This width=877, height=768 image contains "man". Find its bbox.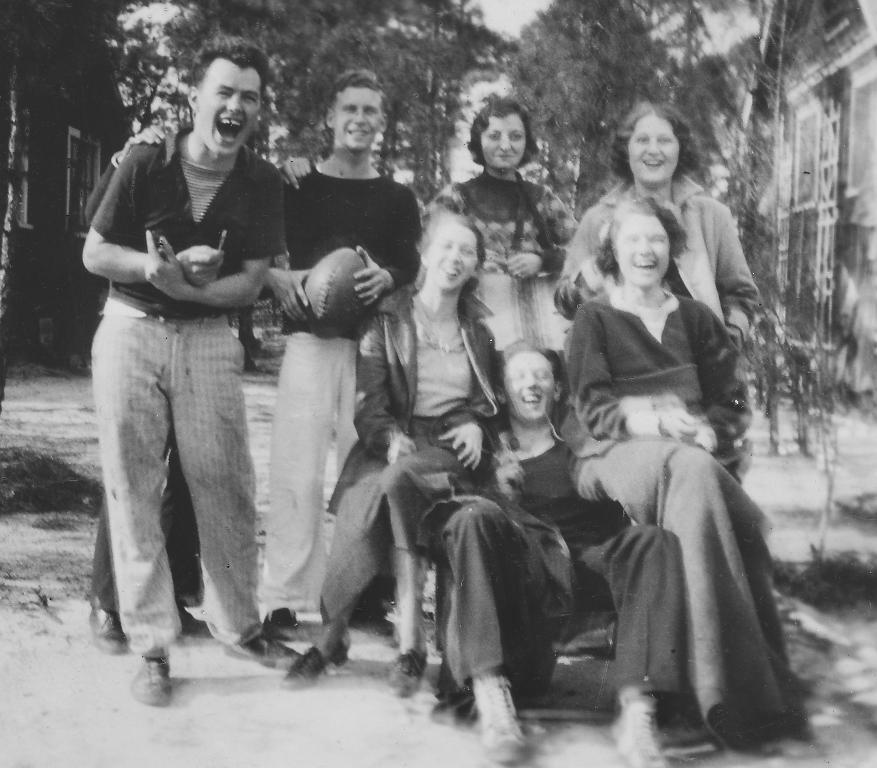
crop(90, 34, 280, 681).
